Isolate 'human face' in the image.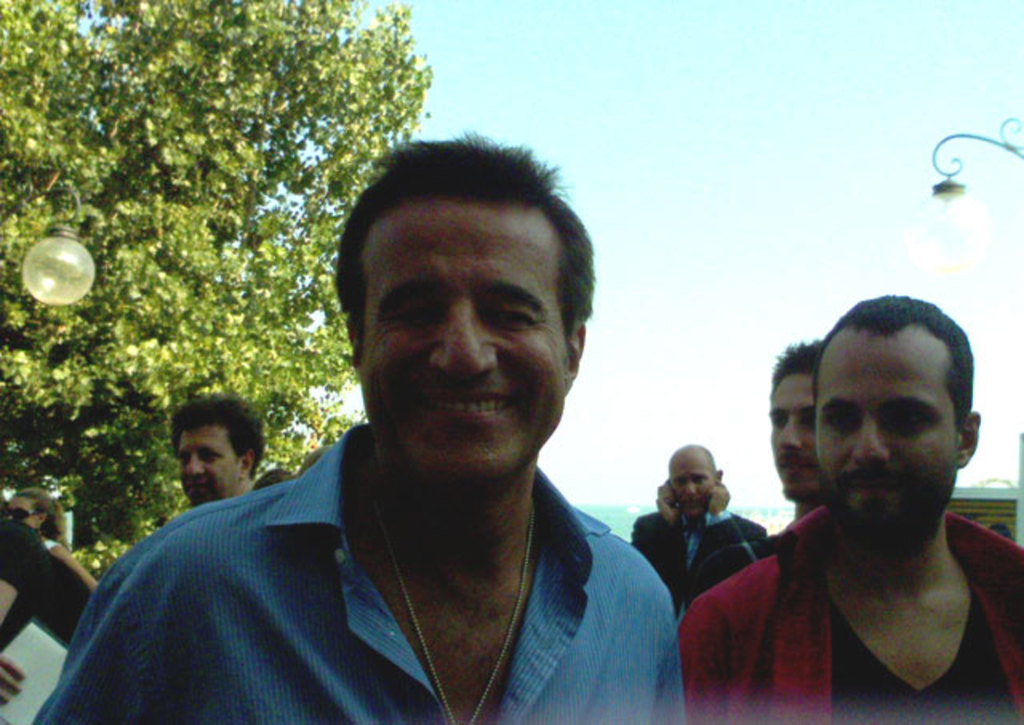
Isolated region: <box>3,493,38,535</box>.
